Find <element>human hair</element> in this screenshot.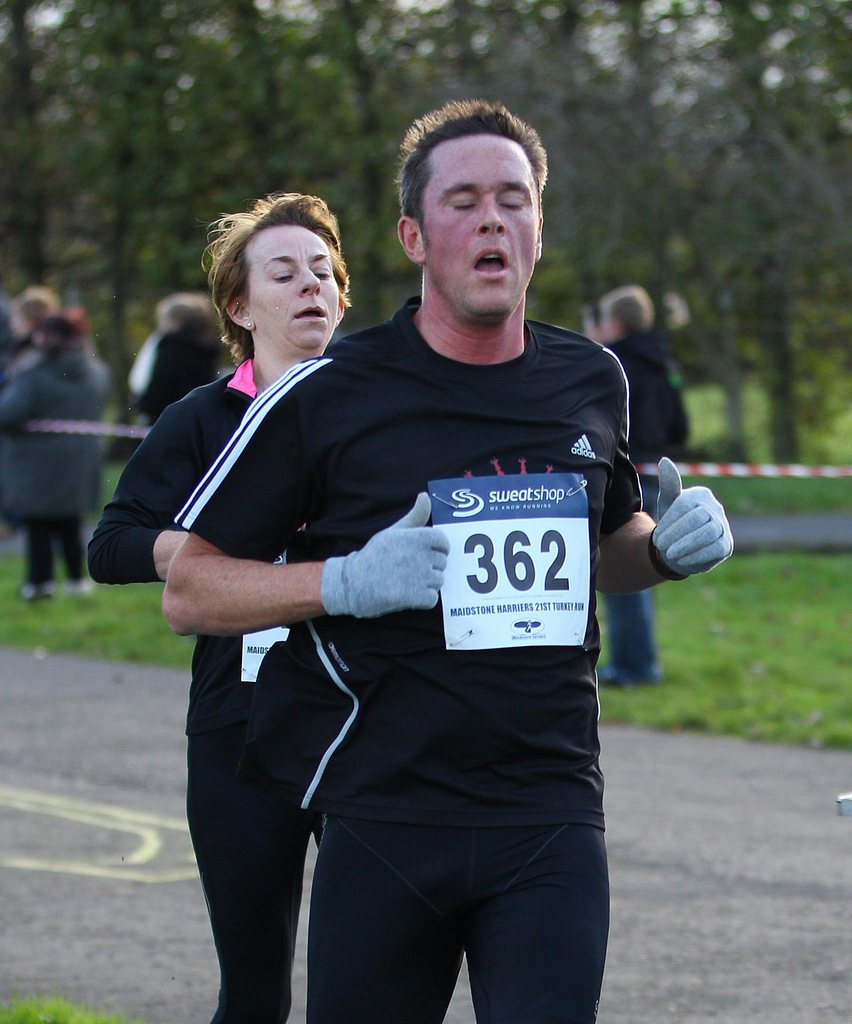
The bounding box for <element>human hair</element> is 193:187:358:380.
